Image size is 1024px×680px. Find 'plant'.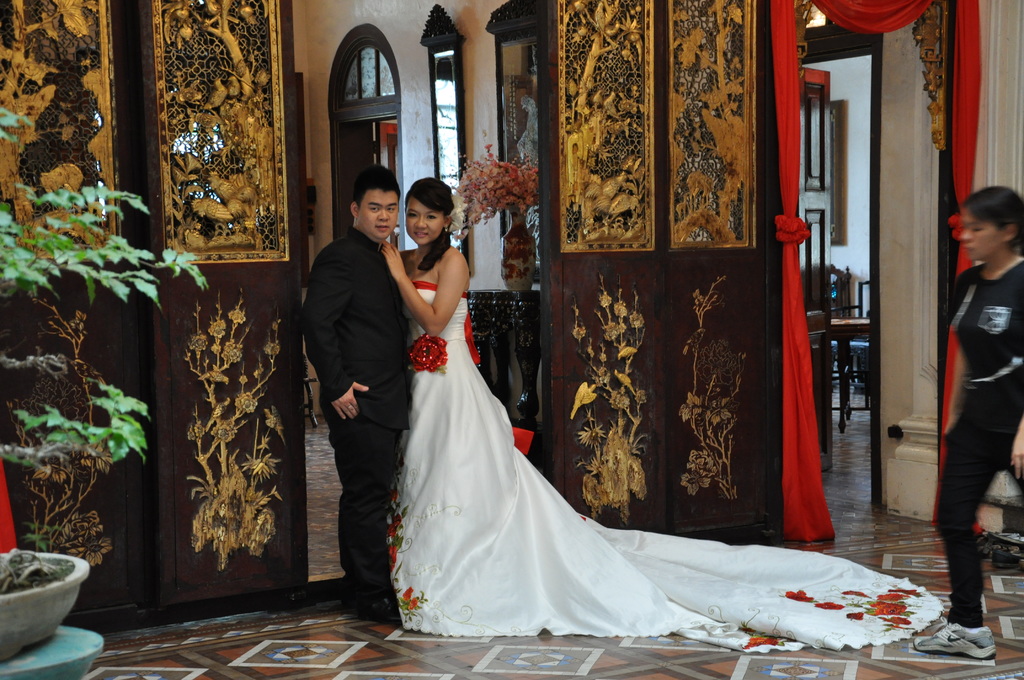
[left=568, top=264, right=652, bottom=526].
